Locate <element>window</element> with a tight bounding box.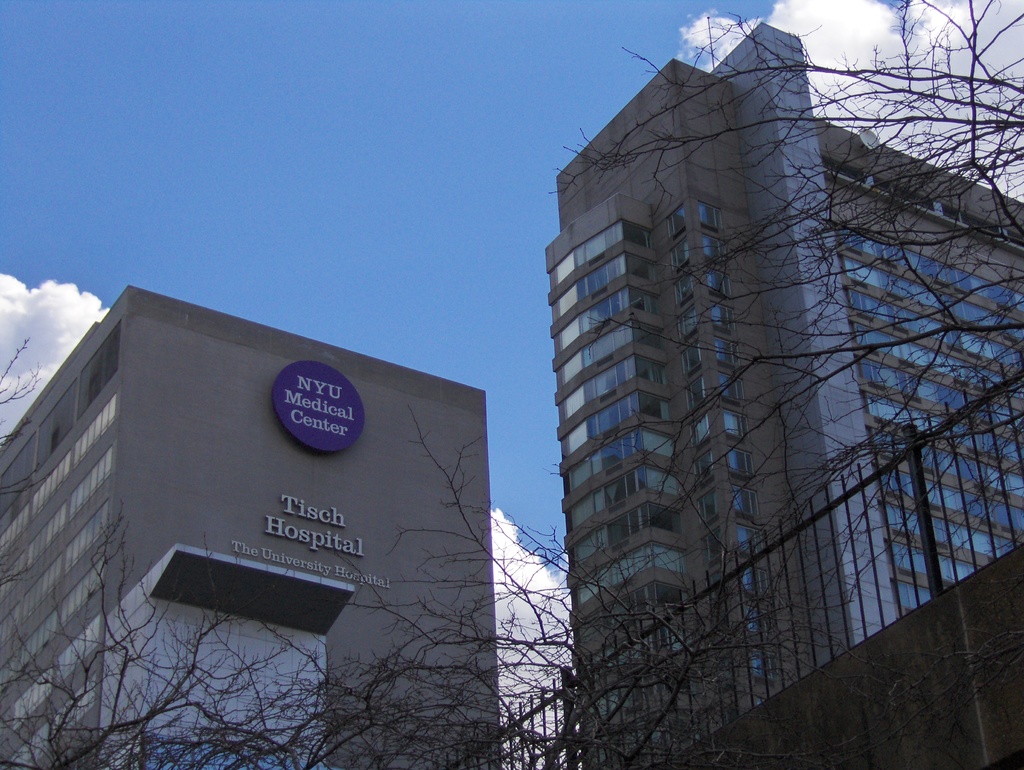
box=[692, 197, 725, 230].
